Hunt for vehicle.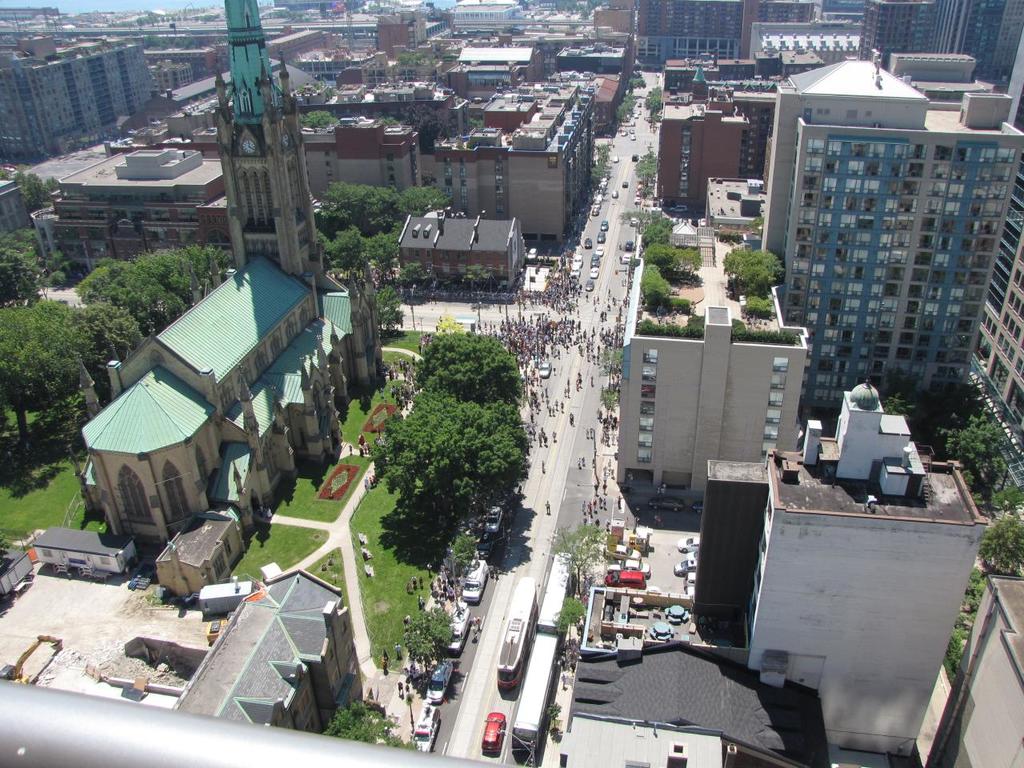
Hunted down at region(634, 114, 642, 122).
